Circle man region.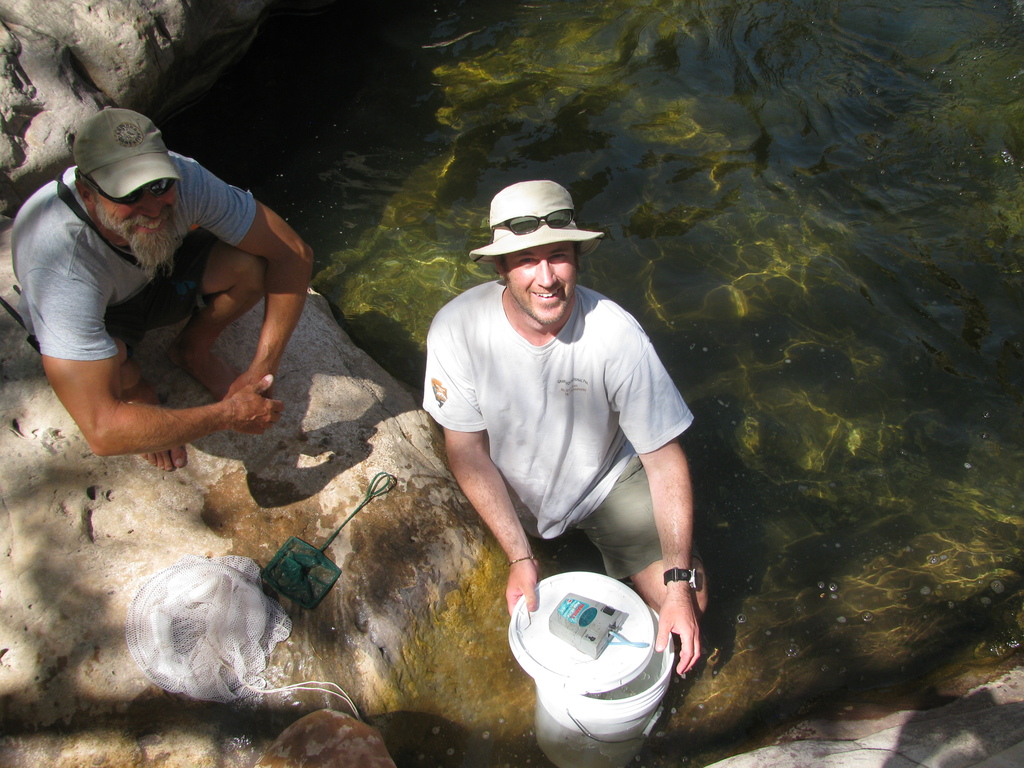
Region: (14,107,314,480).
